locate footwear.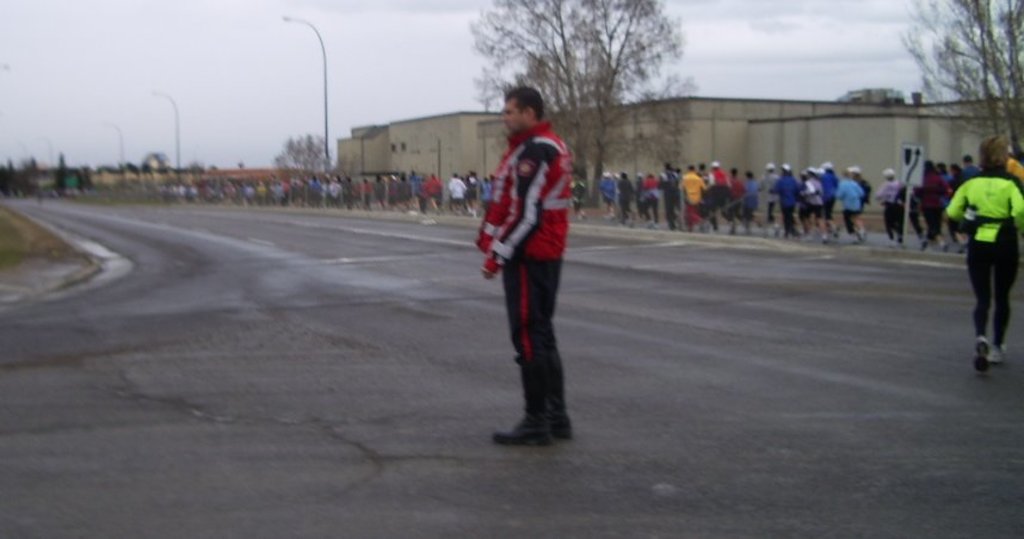
Bounding box: (987, 342, 1008, 365).
